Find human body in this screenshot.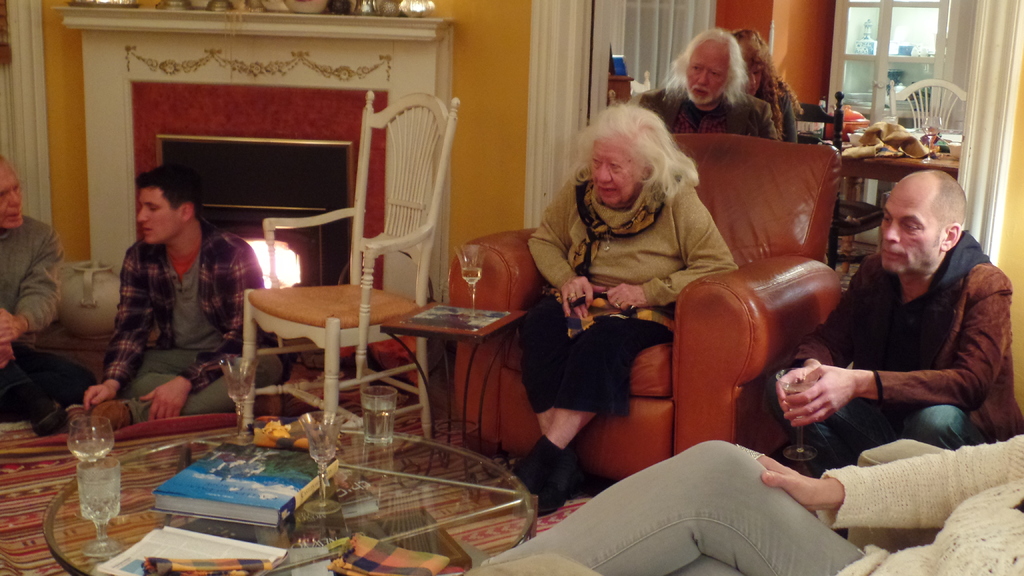
The bounding box for human body is 642, 0, 784, 137.
